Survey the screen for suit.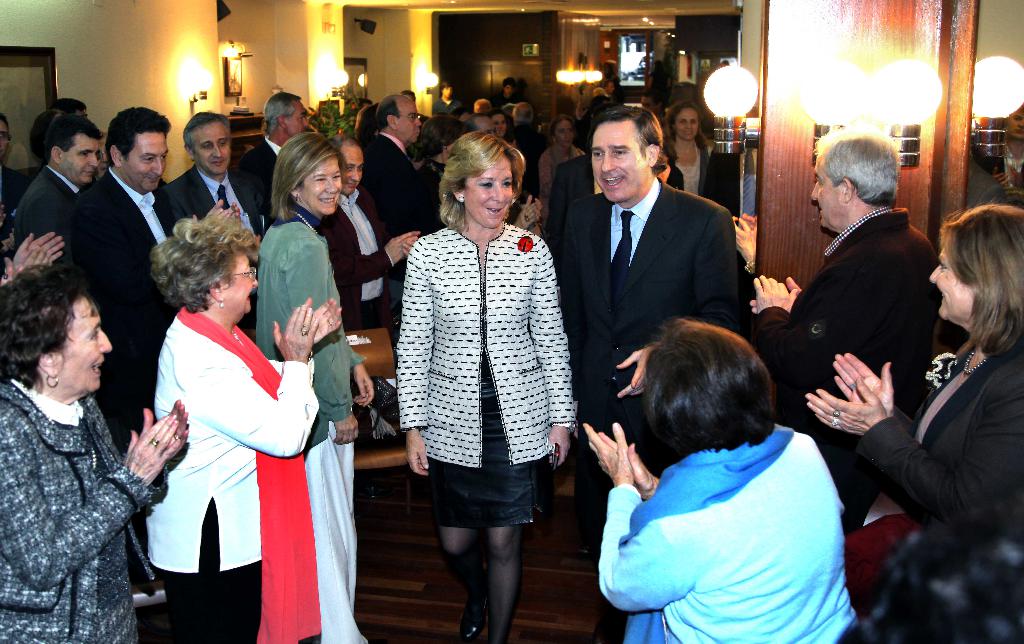
Survey found: l=856, t=338, r=1023, b=528.
